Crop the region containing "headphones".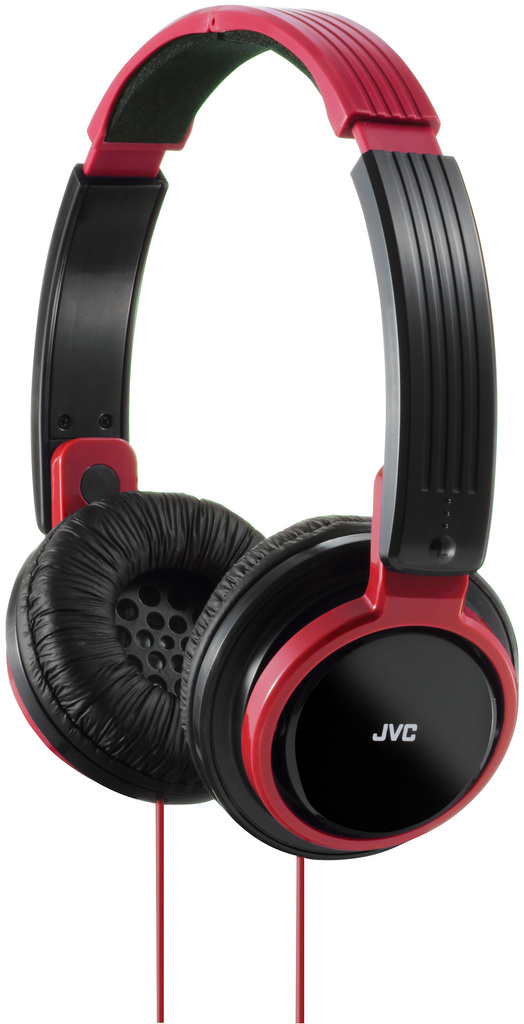
Crop region: bbox=[0, 0, 519, 1023].
